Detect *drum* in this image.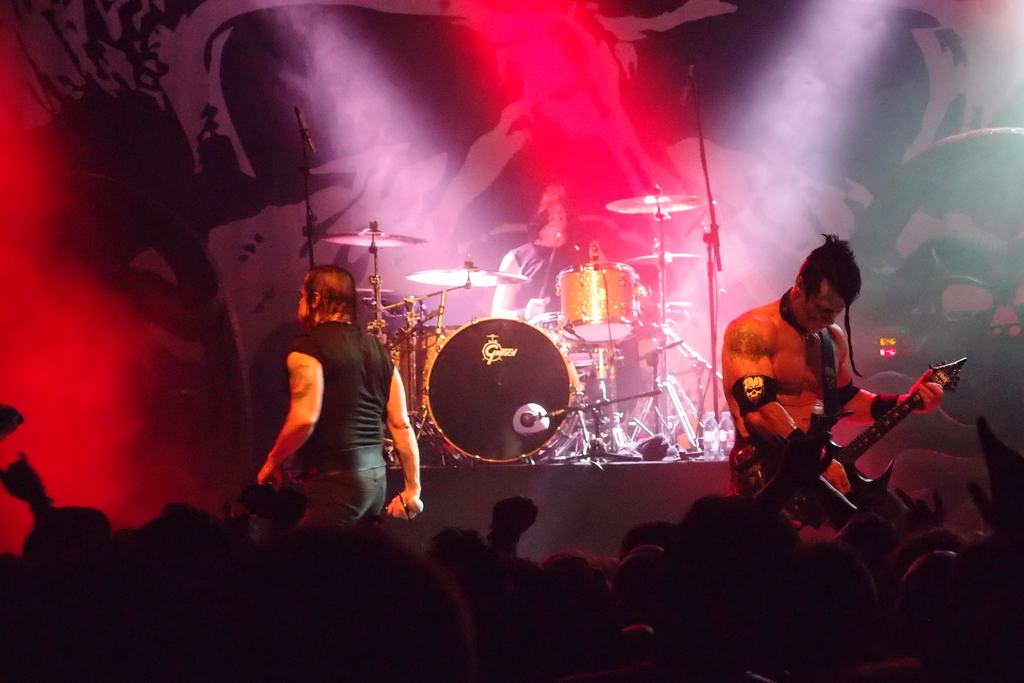
Detection: 638 302 705 374.
